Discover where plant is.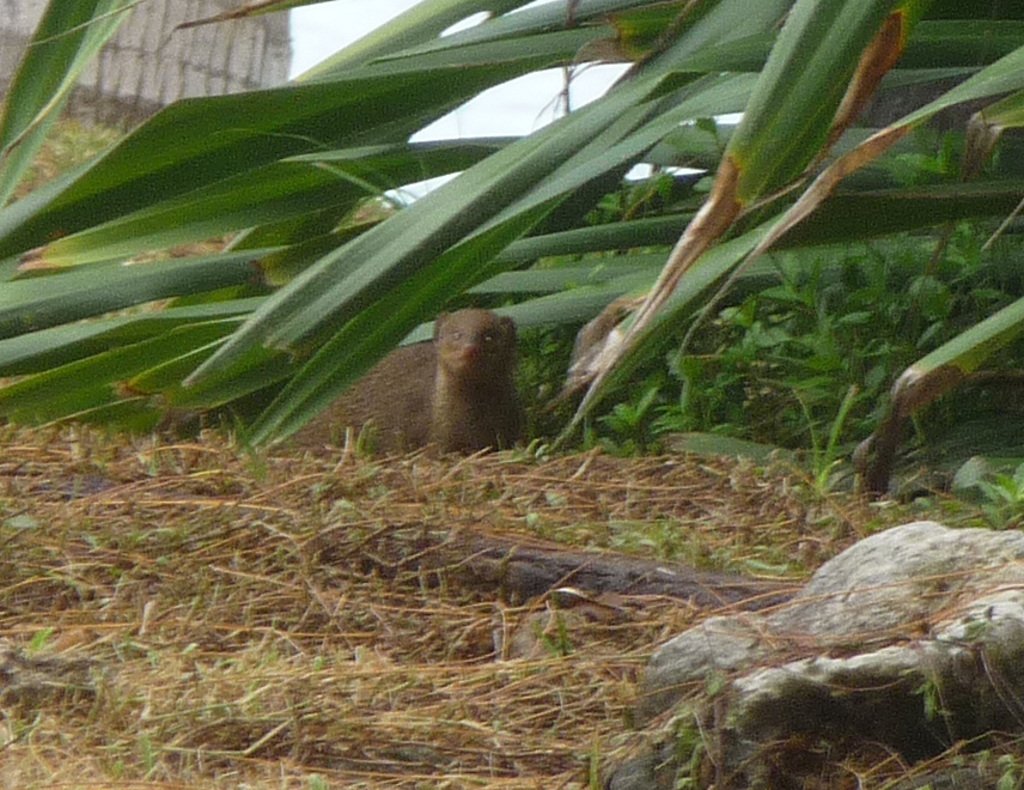
Discovered at 940/450/1023/535.
